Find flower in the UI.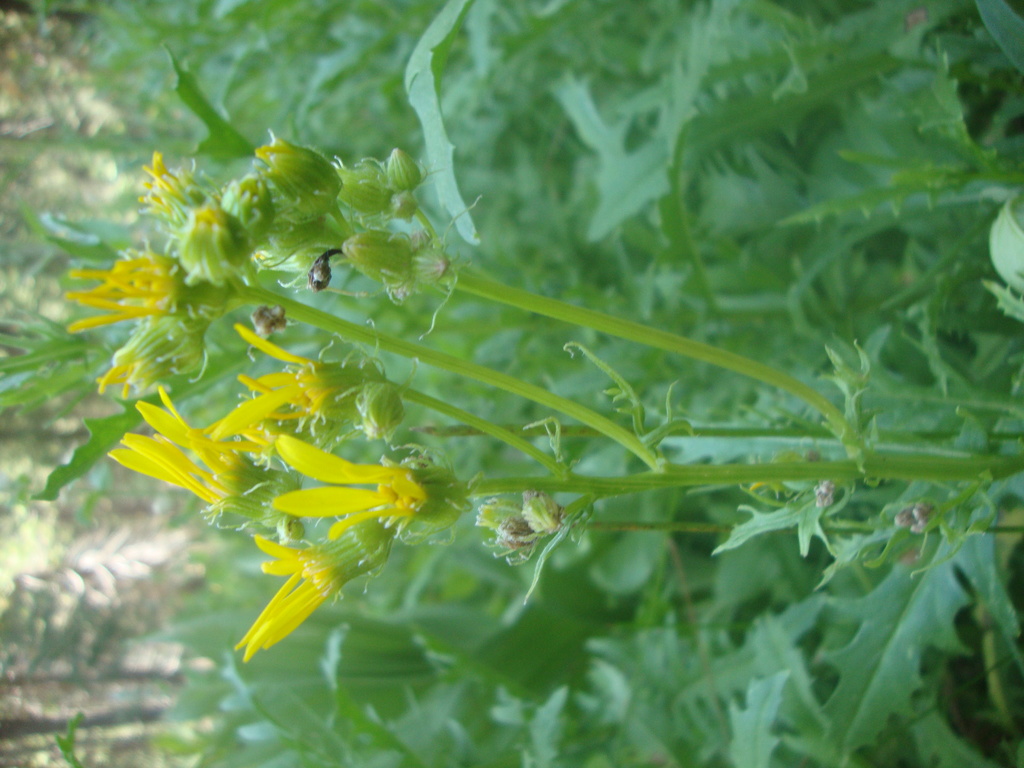
UI element at [left=227, top=530, right=391, bottom=660].
